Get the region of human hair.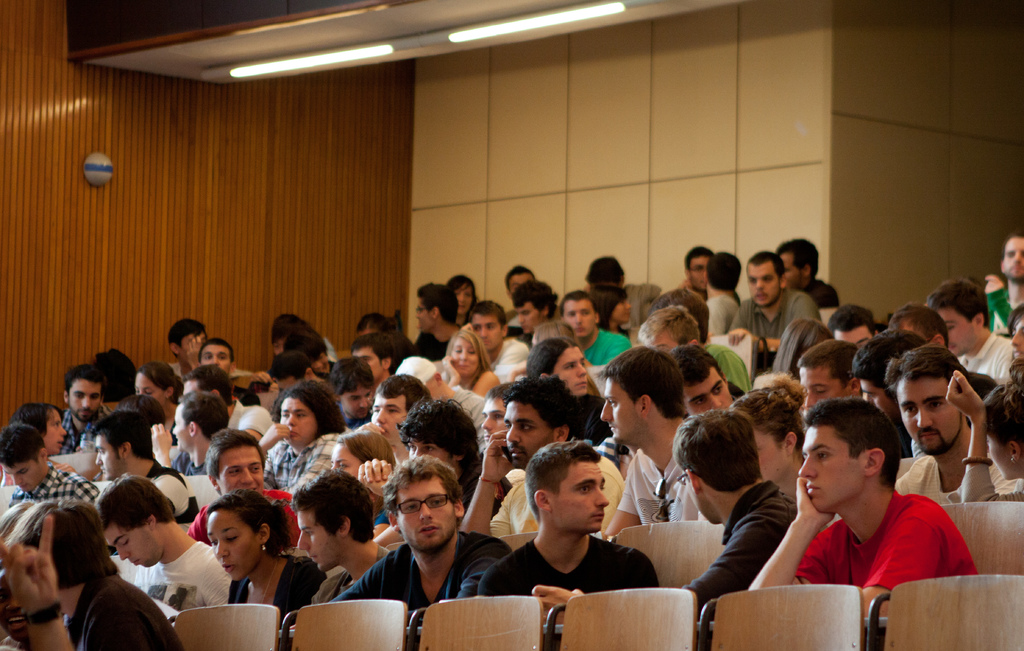
box(979, 358, 1023, 458).
